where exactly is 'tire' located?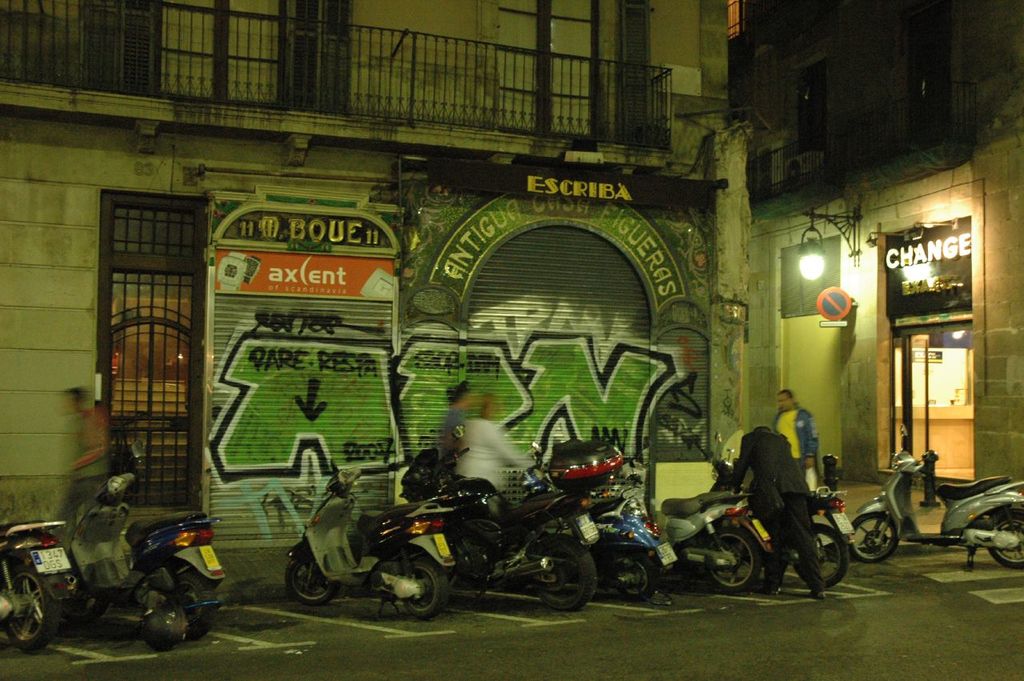
Its bounding box is 173/573/218/638.
